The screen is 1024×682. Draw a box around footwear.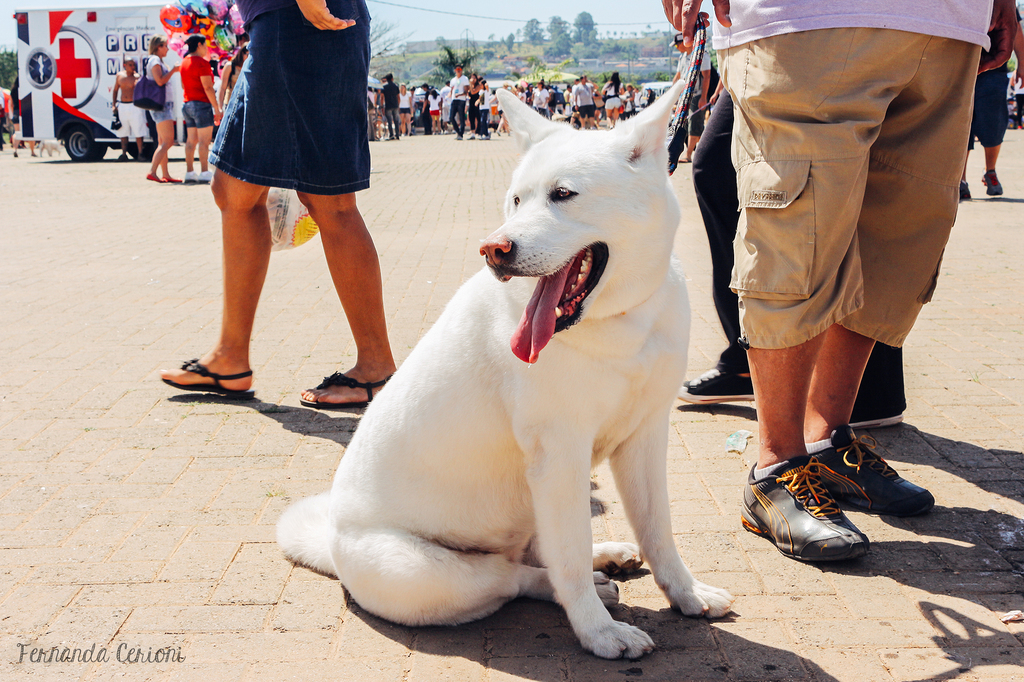
box=[739, 455, 868, 566].
